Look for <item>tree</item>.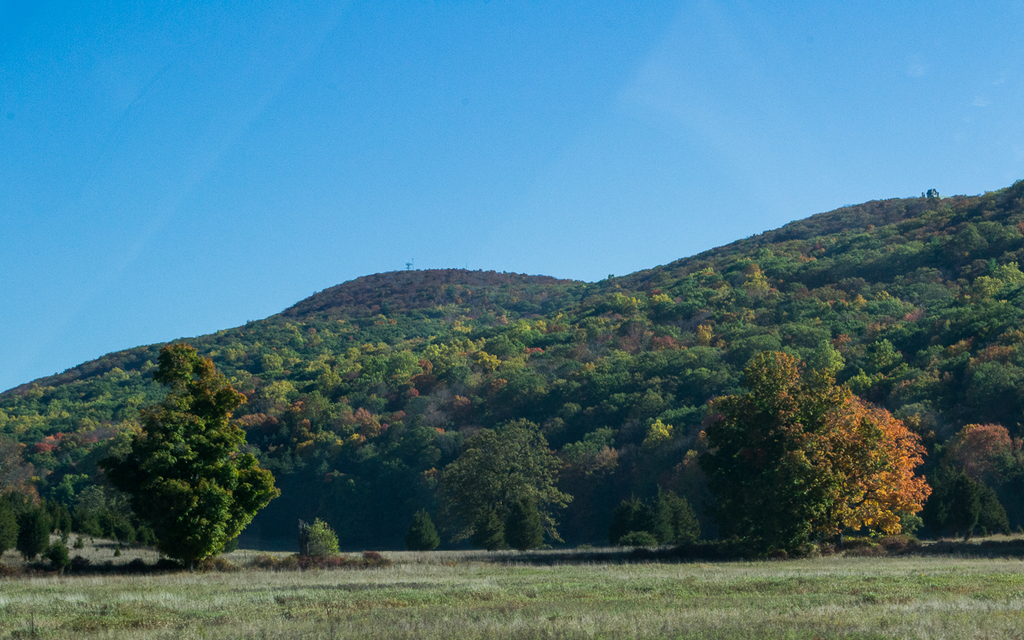
Found: [408, 509, 457, 552].
